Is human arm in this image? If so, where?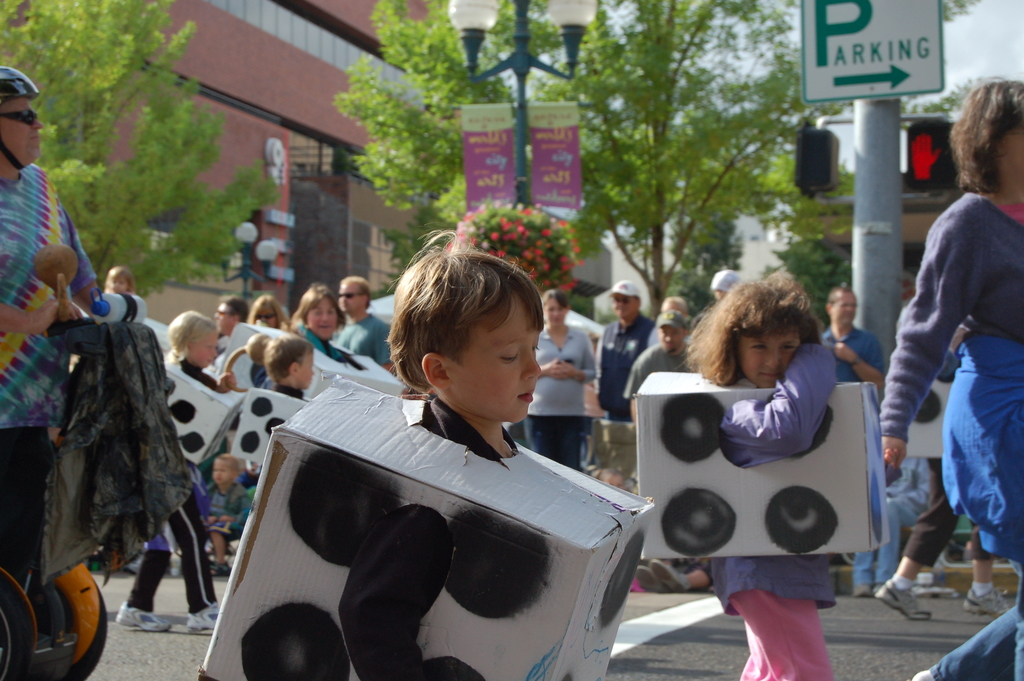
Yes, at [551, 333, 600, 382].
